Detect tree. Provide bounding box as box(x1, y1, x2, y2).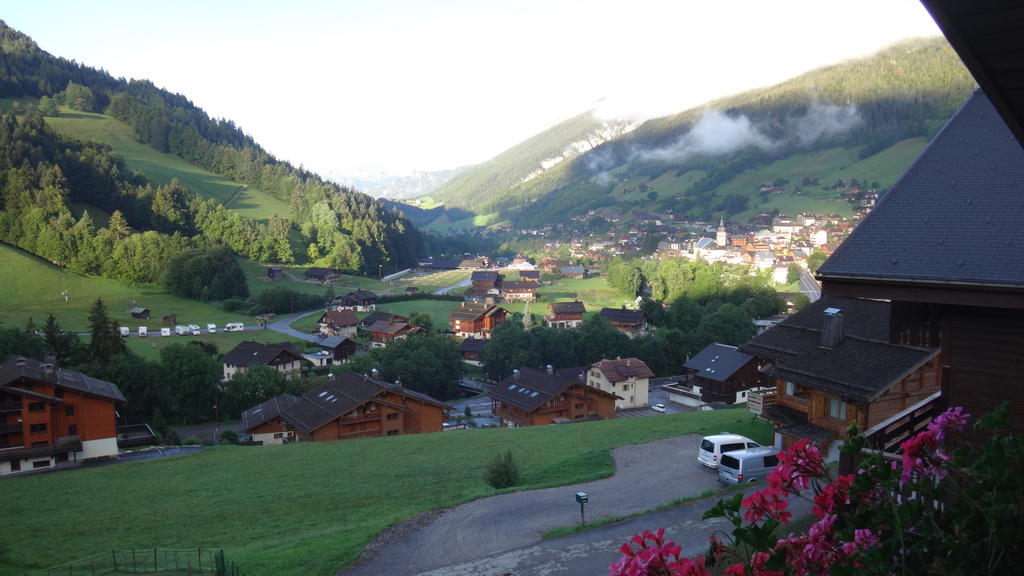
box(607, 401, 1023, 575).
